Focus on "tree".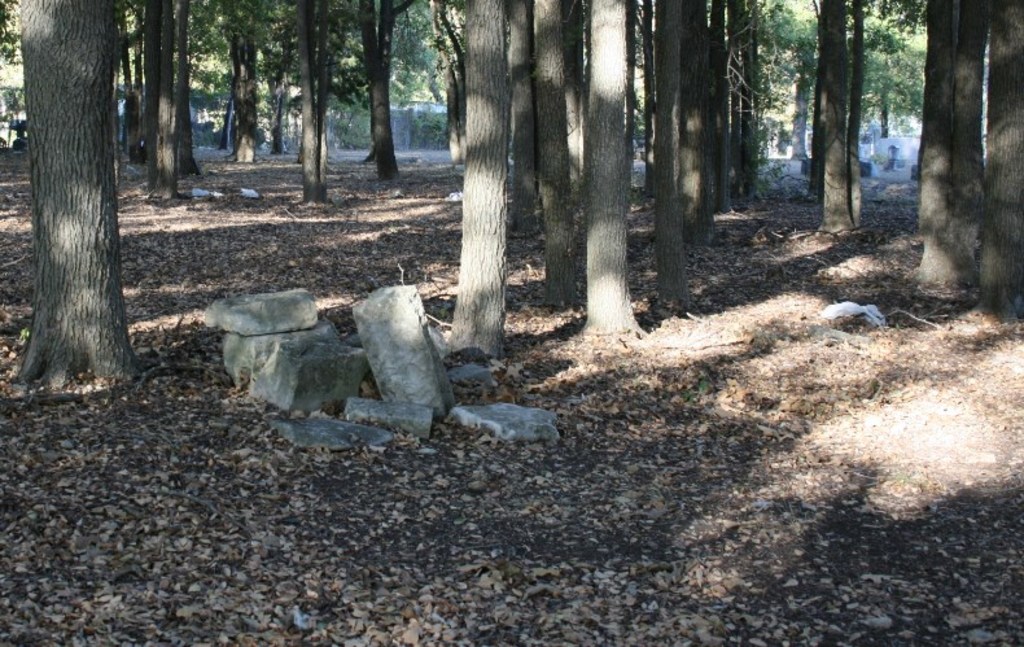
Focused at {"x1": 122, "y1": 0, "x2": 174, "y2": 197}.
